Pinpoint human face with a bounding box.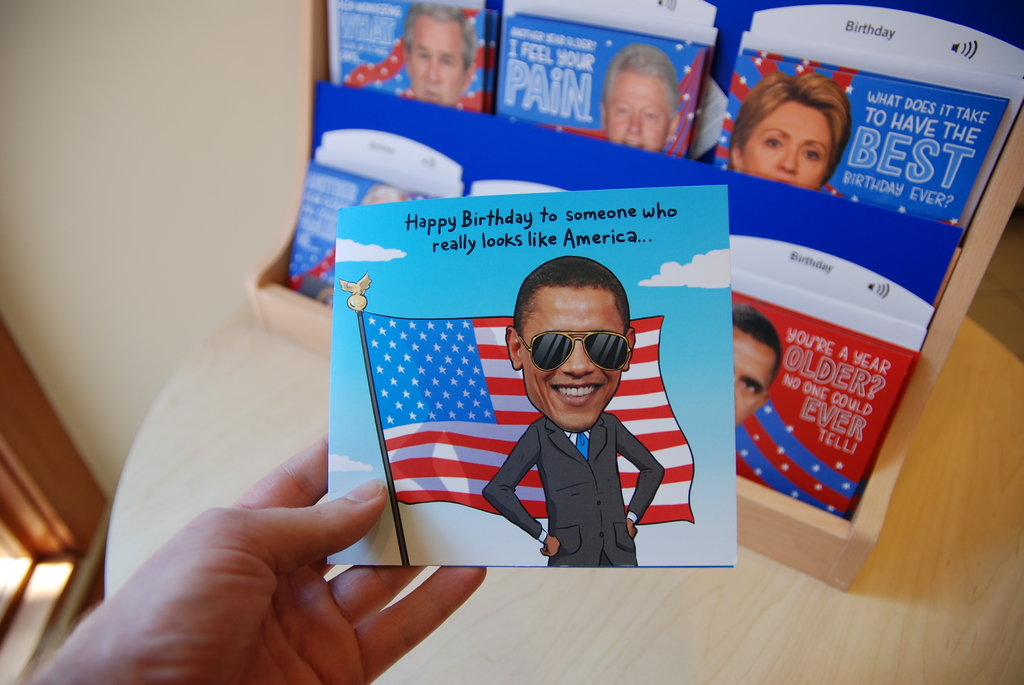
box=[744, 94, 826, 187].
